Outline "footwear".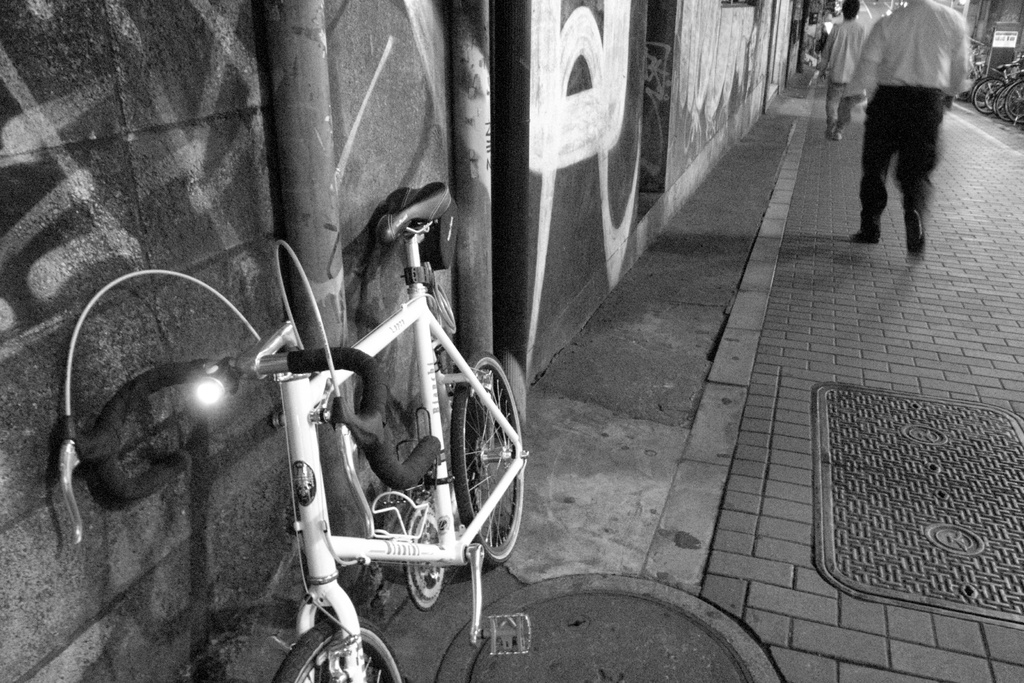
Outline: region(904, 210, 925, 256).
